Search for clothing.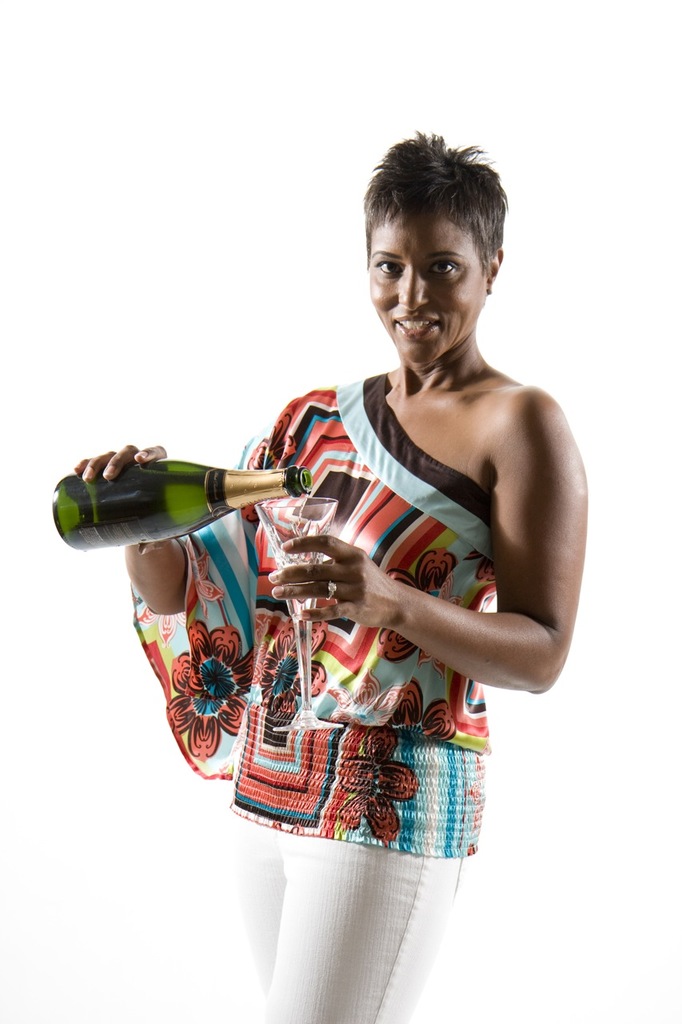
Found at left=148, top=302, right=562, bottom=891.
